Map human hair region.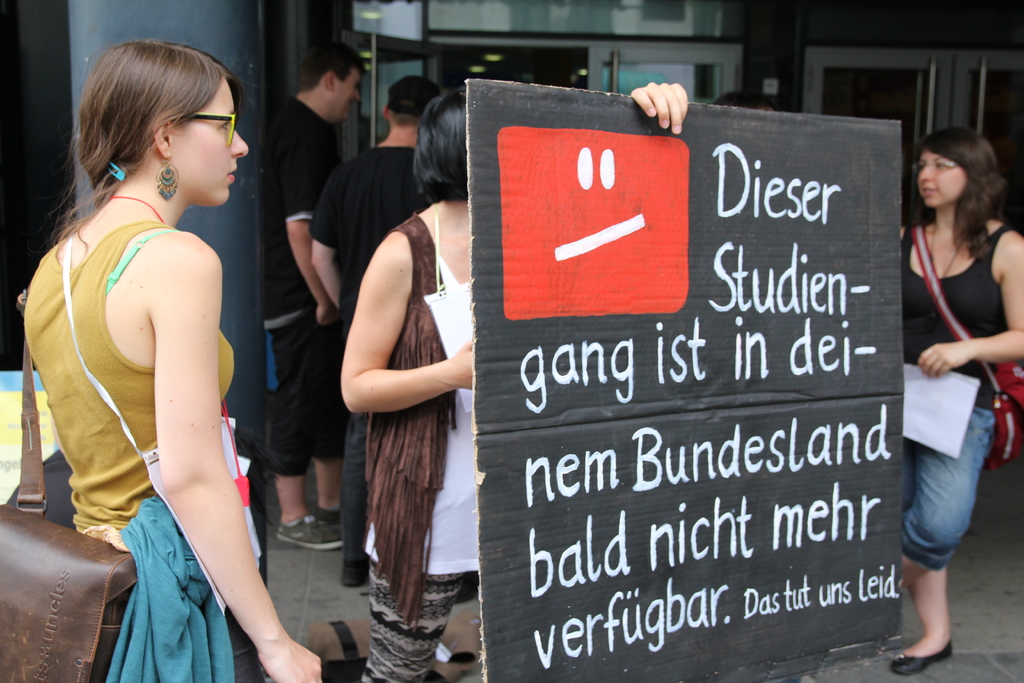
Mapped to (x1=915, y1=126, x2=1011, y2=260).
